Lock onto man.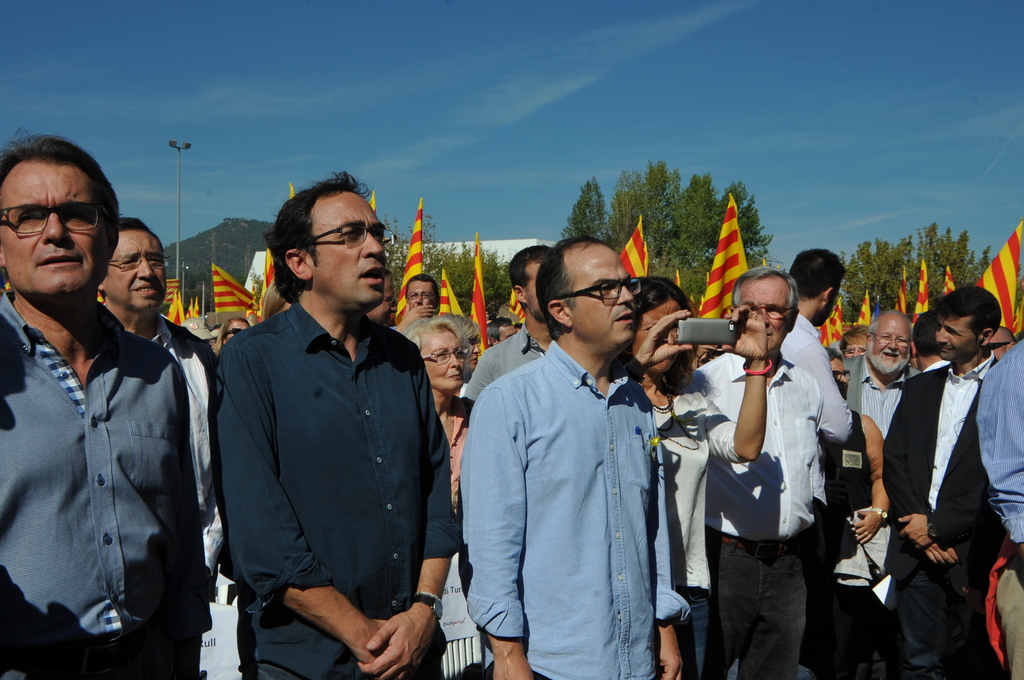
Locked: [837, 304, 921, 679].
